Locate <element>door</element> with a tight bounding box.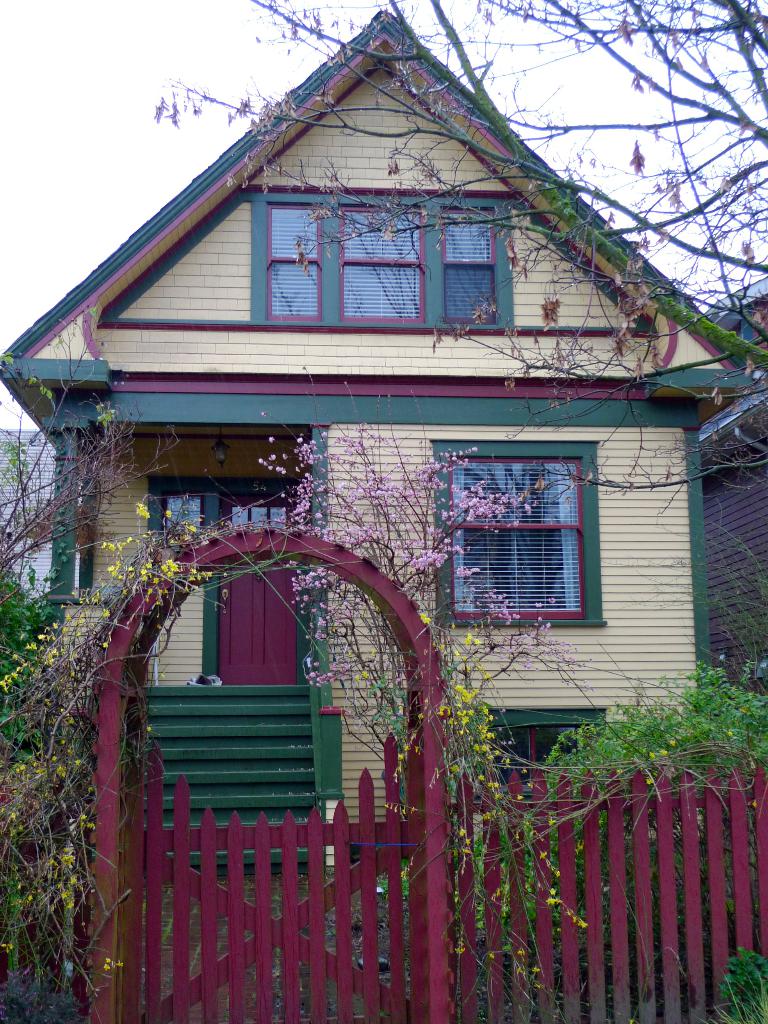
left=220, top=495, right=302, bottom=684.
